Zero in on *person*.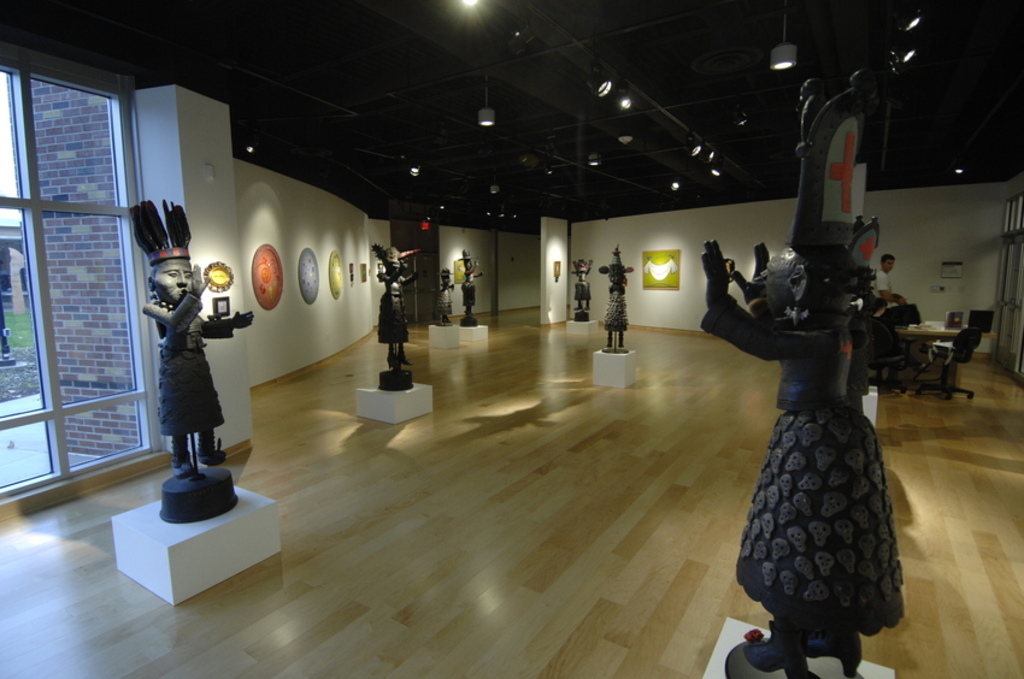
Zeroed in: 701 242 907 678.
